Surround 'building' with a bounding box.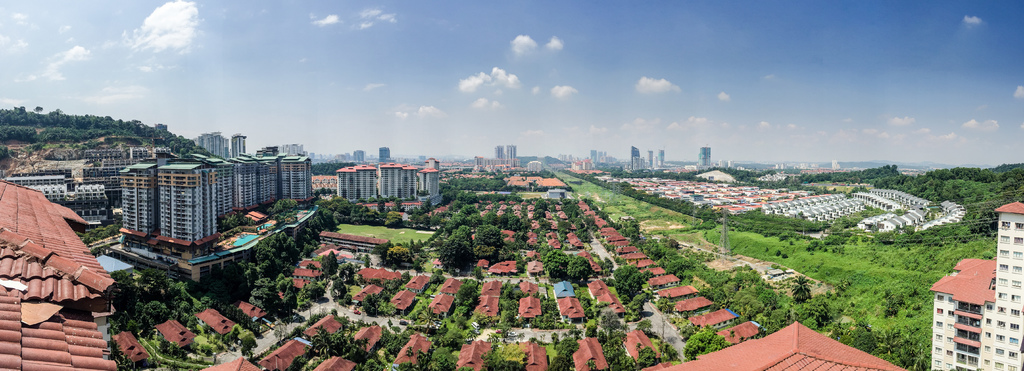
rect(2, 166, 113, 231).
